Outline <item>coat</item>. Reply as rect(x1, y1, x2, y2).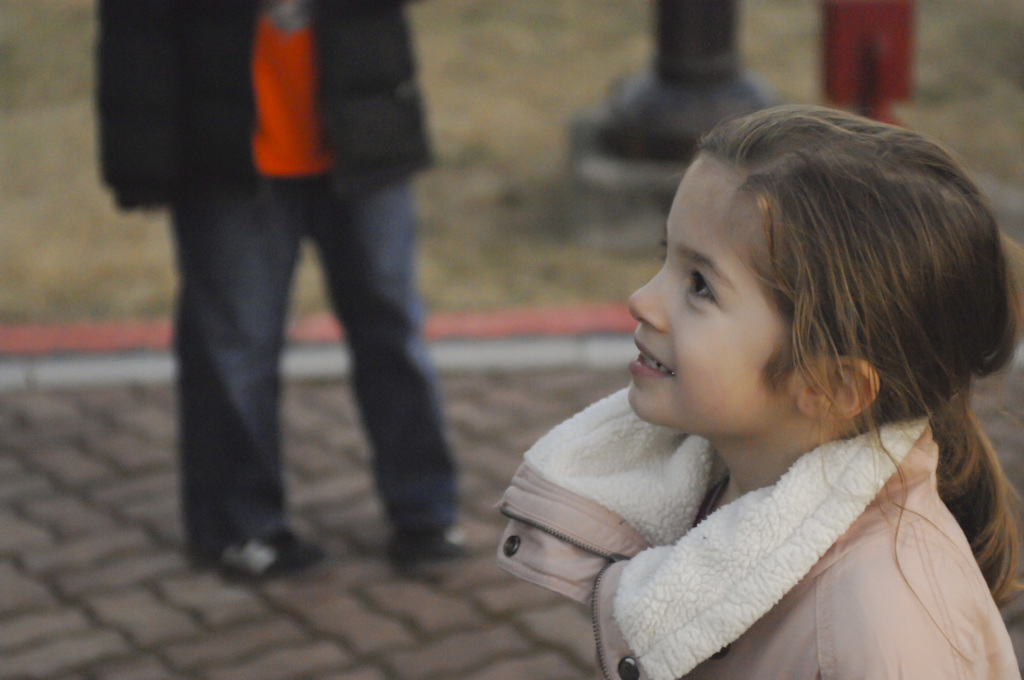
rect(483, 376, 1018, 679).
